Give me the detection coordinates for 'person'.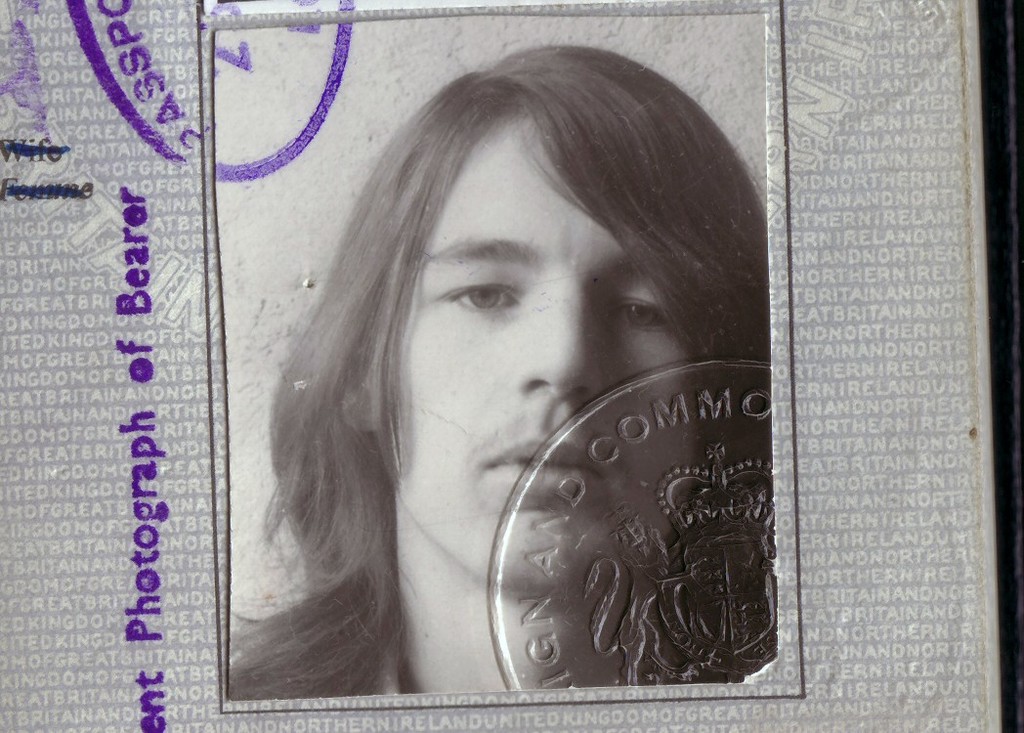
pyautogui.locateOnScreen(229, 42, 783, 705).
